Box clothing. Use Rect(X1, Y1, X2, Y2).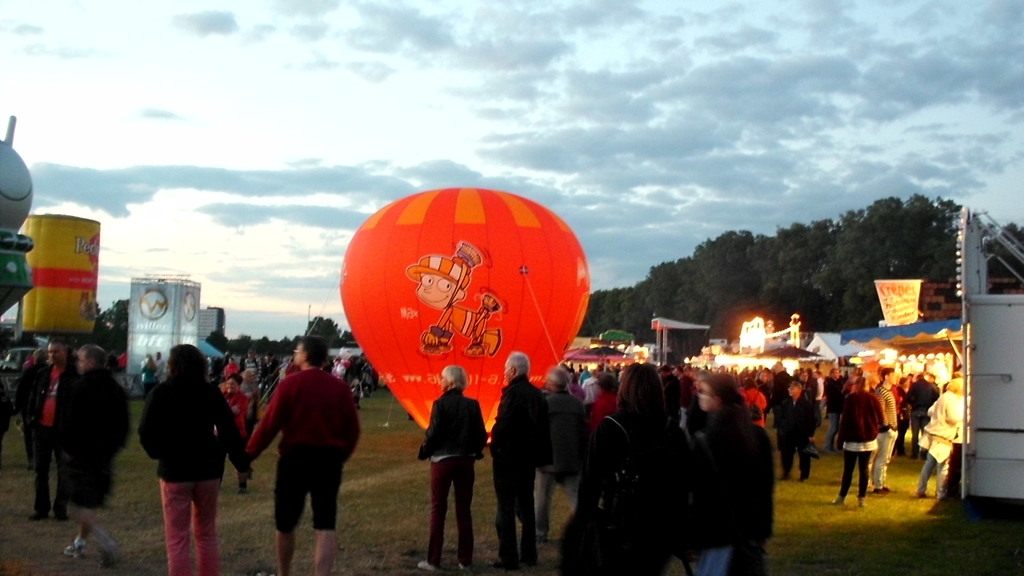
Rect(489, 379, 541, 570).
